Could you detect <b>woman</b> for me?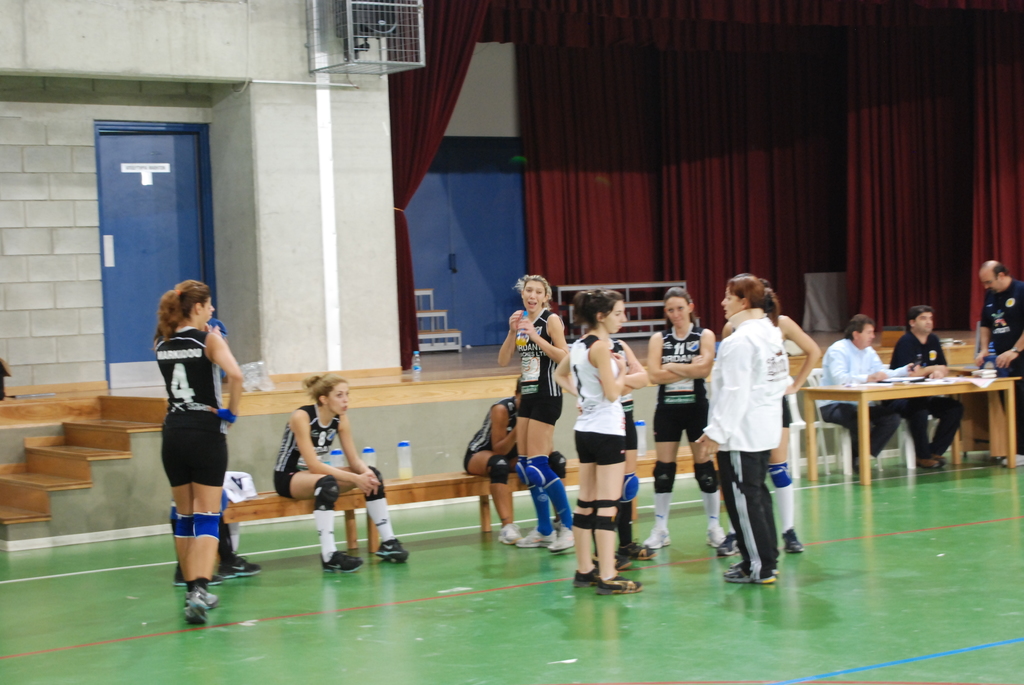
Detection result: (140,273,239,619).
